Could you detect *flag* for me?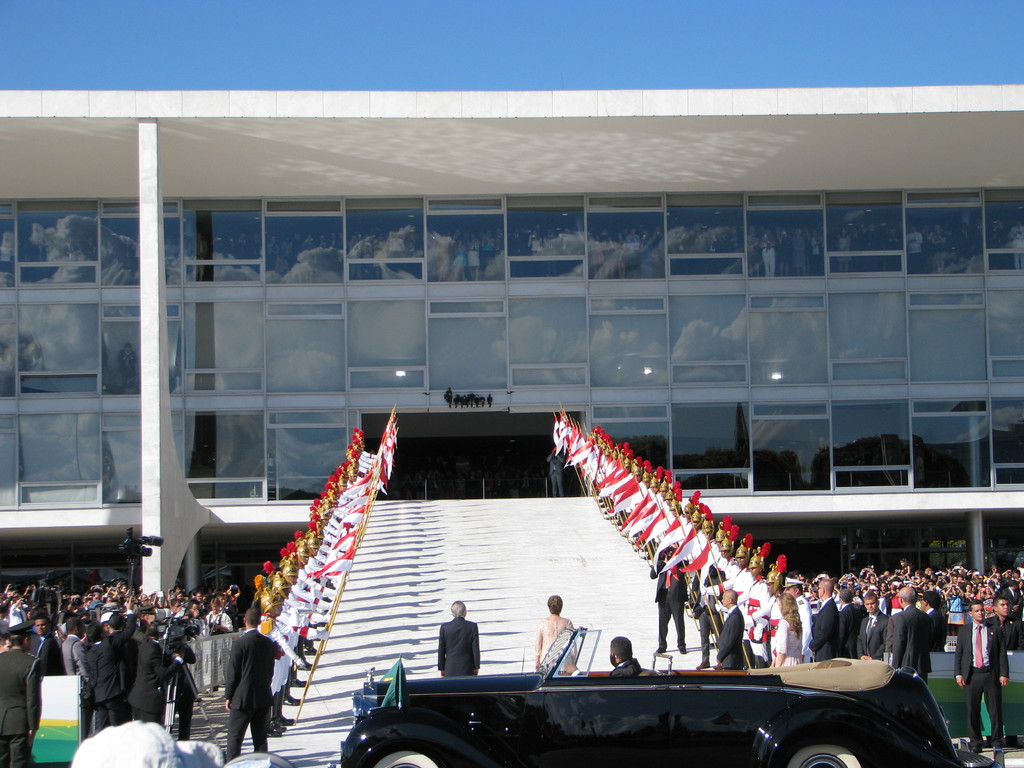
Detection result: 572:430:595:474.
